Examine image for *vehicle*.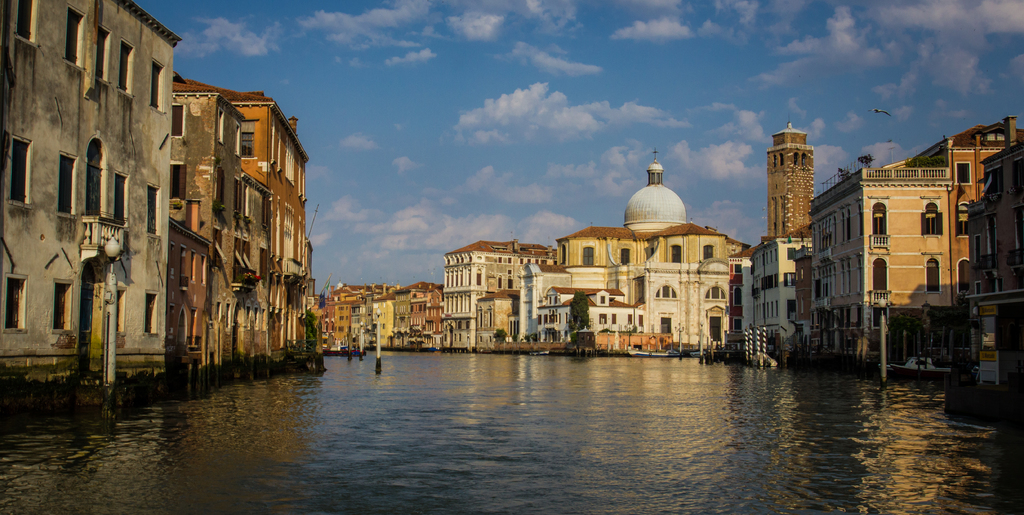
Examination result: (left=892, top=353, right=950, bottom=377).
